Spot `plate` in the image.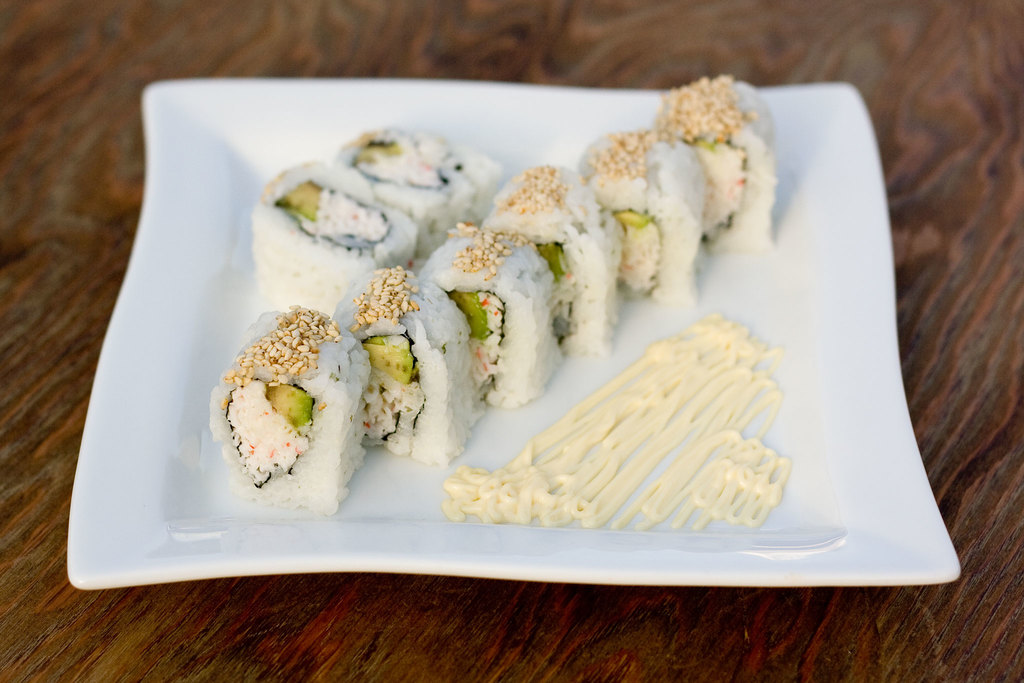
`plate` found at box=[60, 78, 962, 591].
